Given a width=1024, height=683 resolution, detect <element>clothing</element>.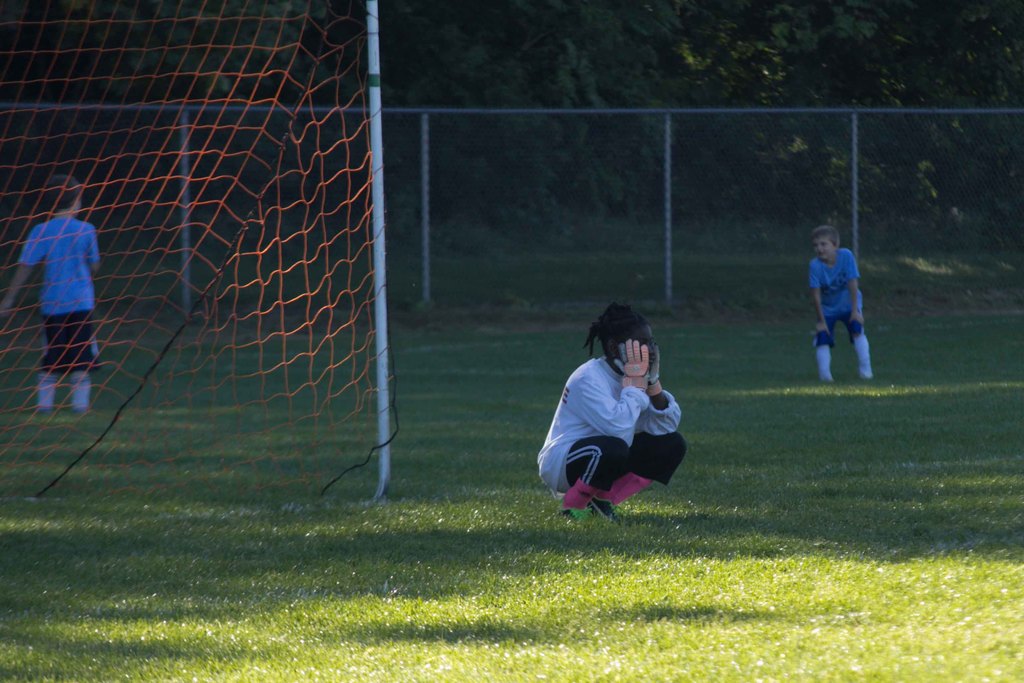
807:246:877:380.
